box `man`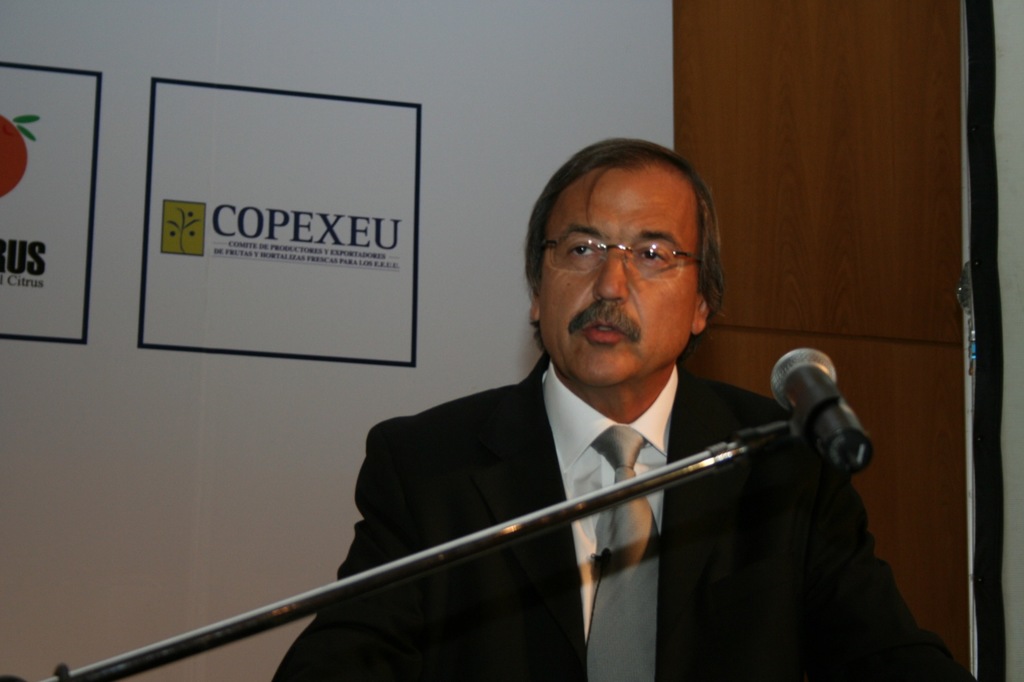
BBox(72, 166, 905, 680)
